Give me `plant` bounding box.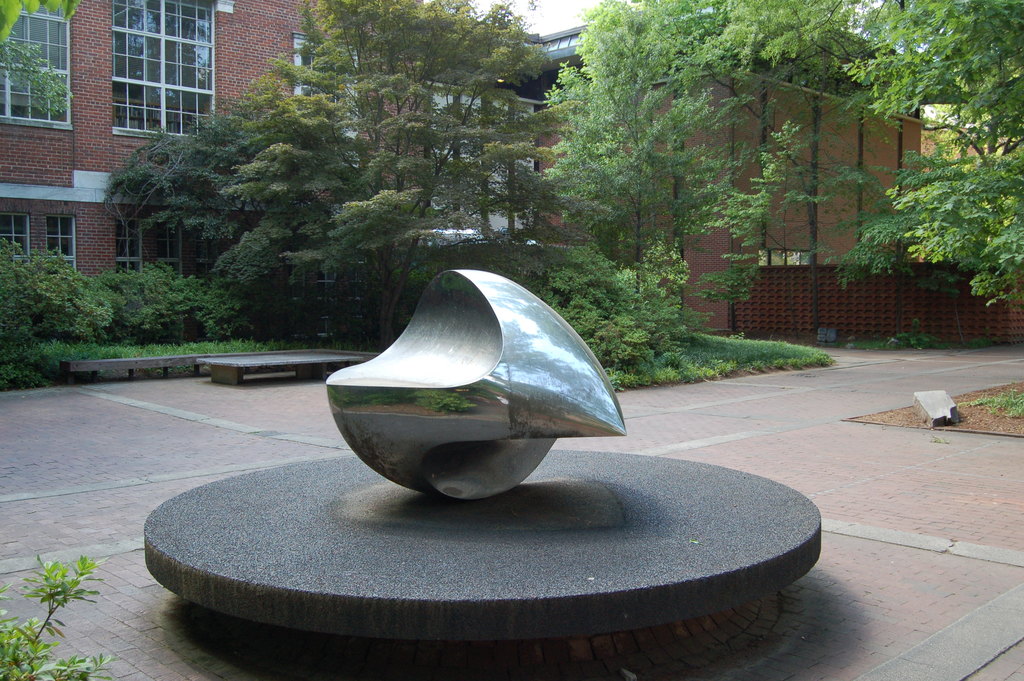
4:528:109:653.
